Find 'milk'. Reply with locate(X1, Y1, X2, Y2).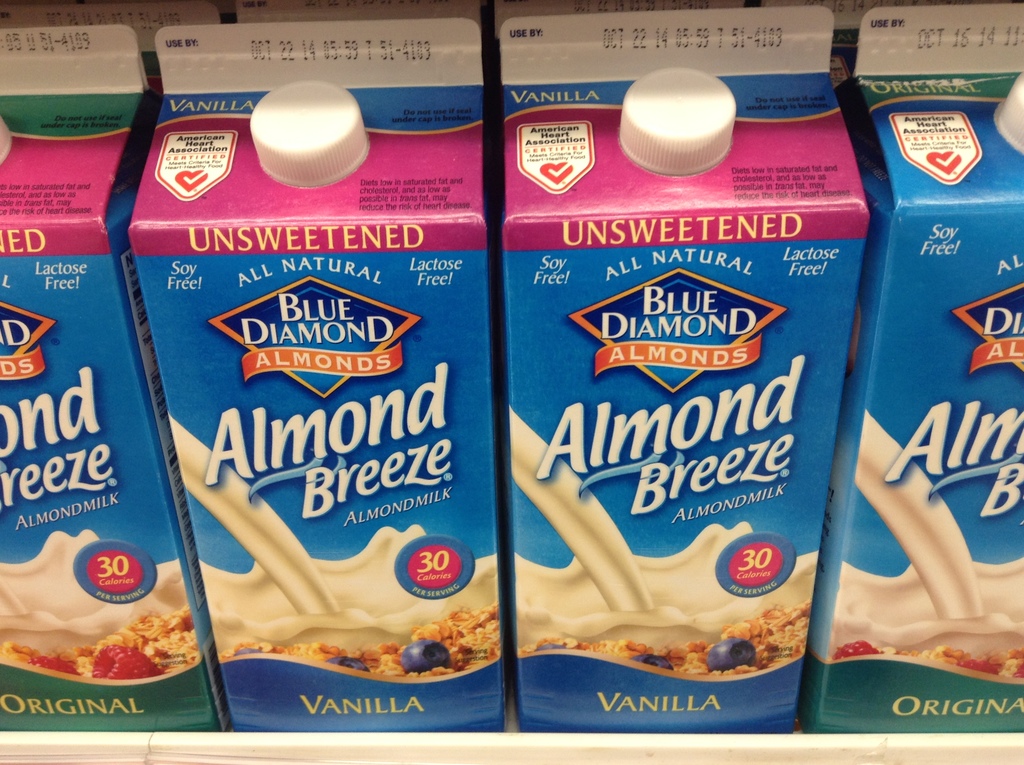
locate(513, 403, 819, 646).
